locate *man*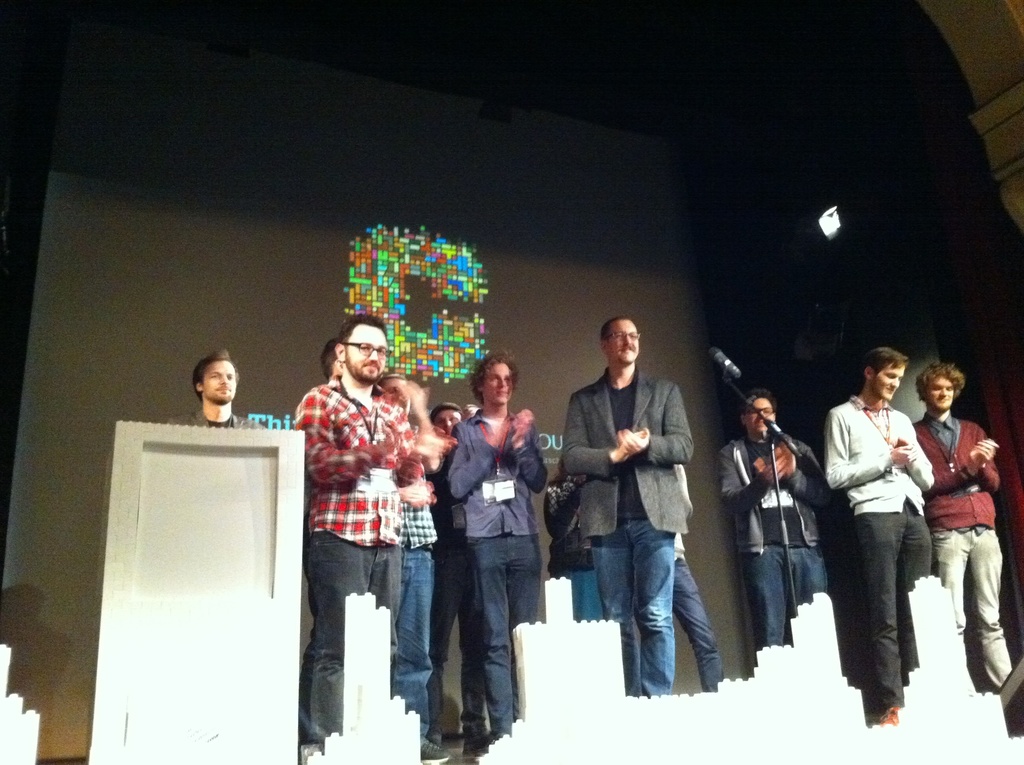
box=[561, 314, 699, 704]
